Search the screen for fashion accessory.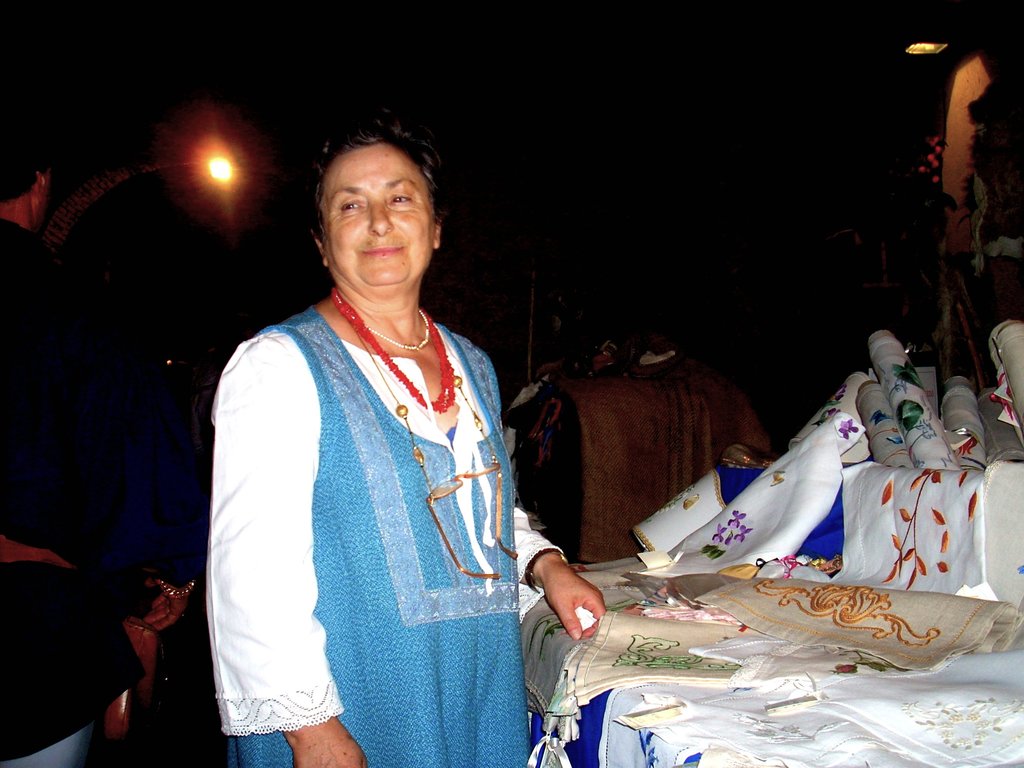
Found at bbox=(332, 284, 460, 415).
